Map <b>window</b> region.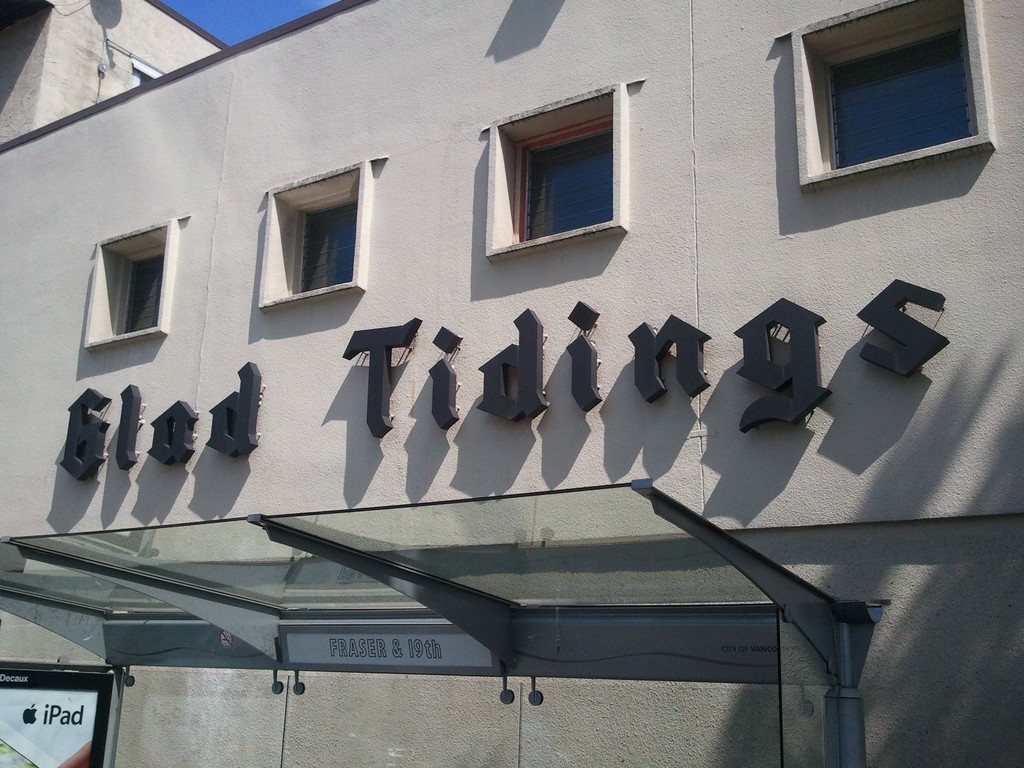
Mapped to pyautogui.locateOnScreen(293, 212, 364, 285).
